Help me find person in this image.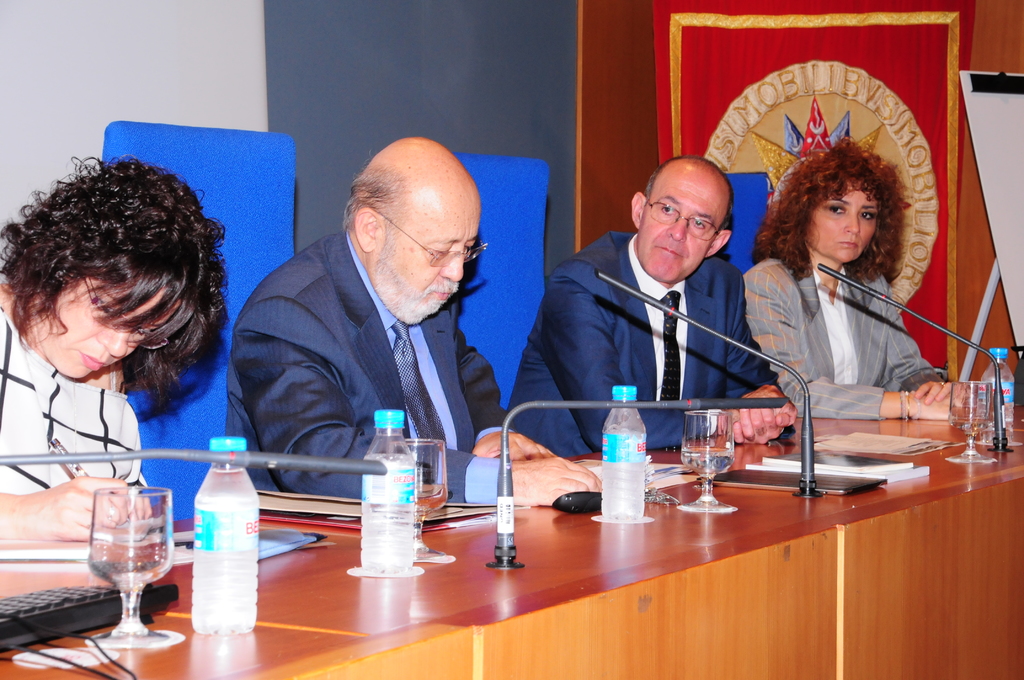
Found it: x1=237 y1=121 x2=525 y2=521.
